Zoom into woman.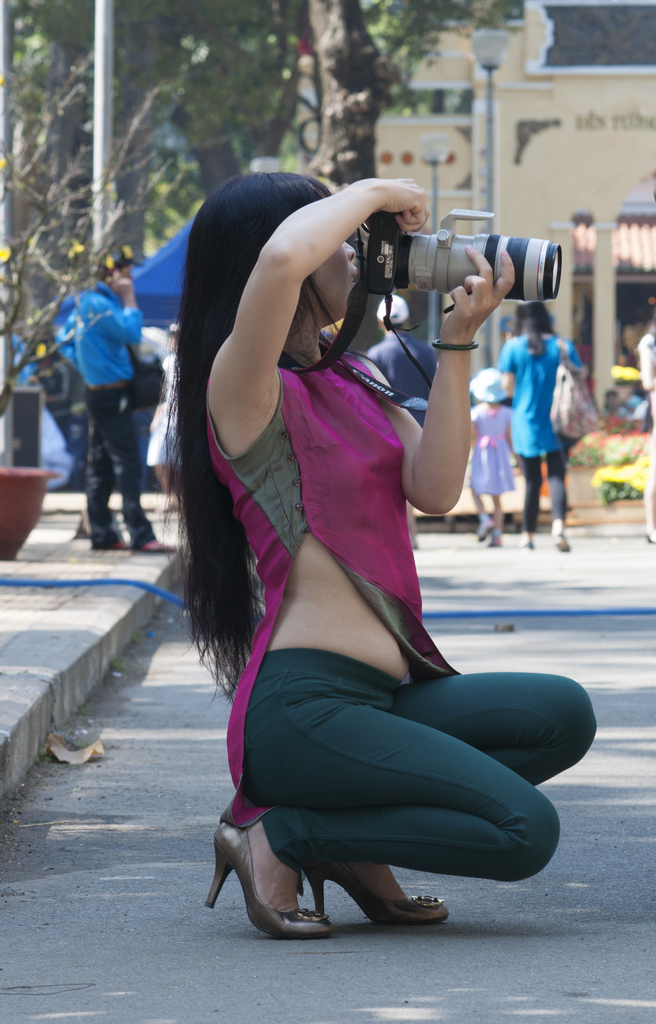
Zoom target: [x1=163, y1=179, x2=591, y2=944].
